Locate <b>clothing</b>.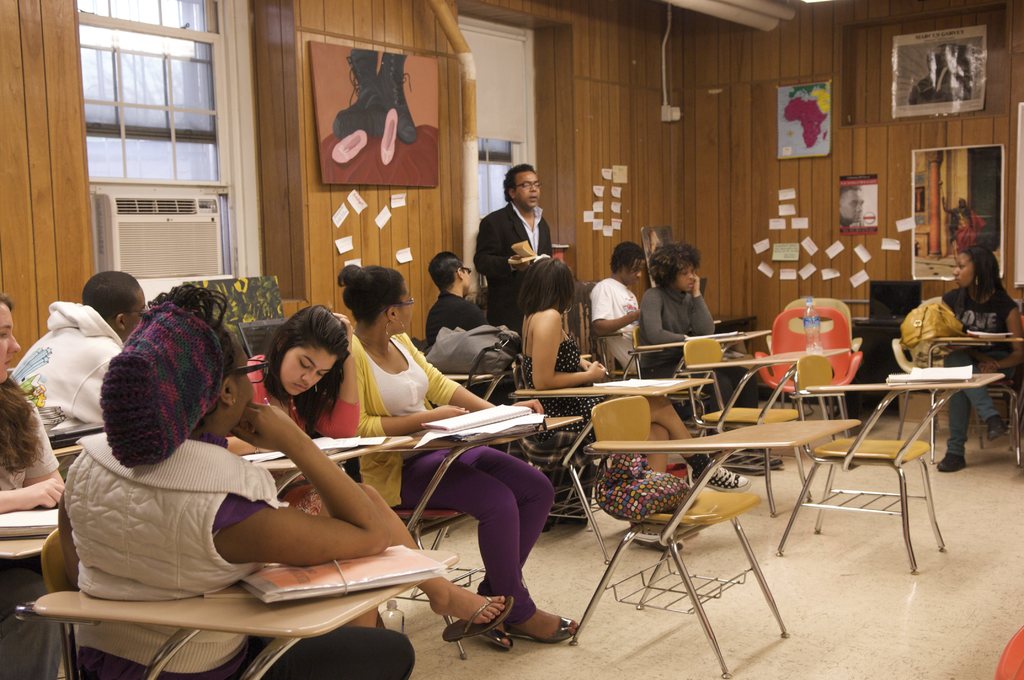
Bounding box: [left=60, top=299, right=414, bottom=679].
